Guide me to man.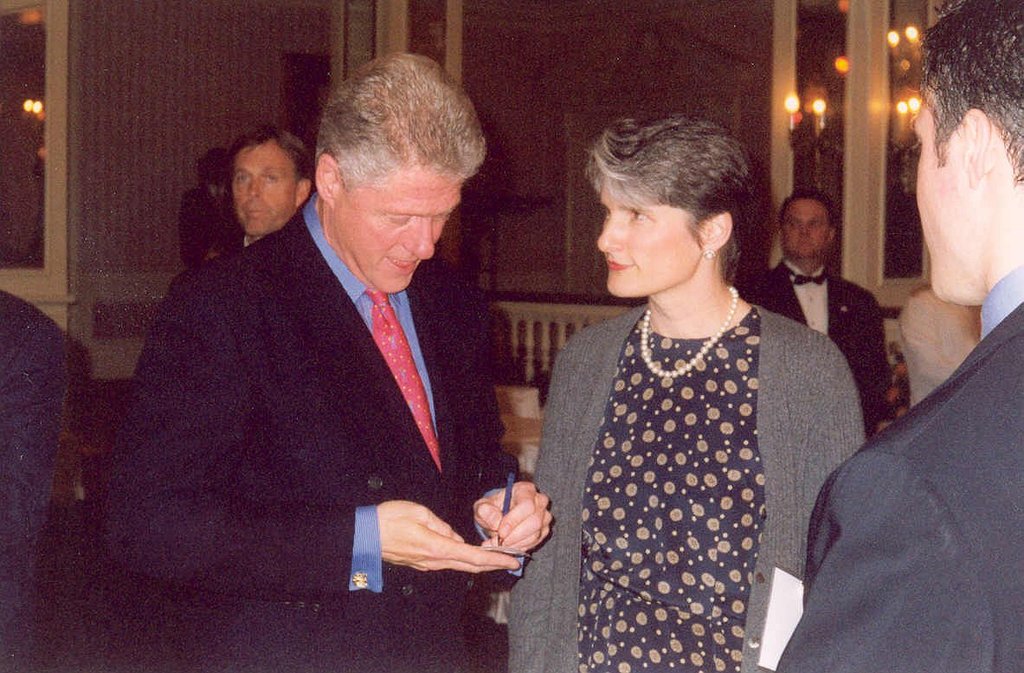
Guidance: rect(204, 117, 312, 256).
